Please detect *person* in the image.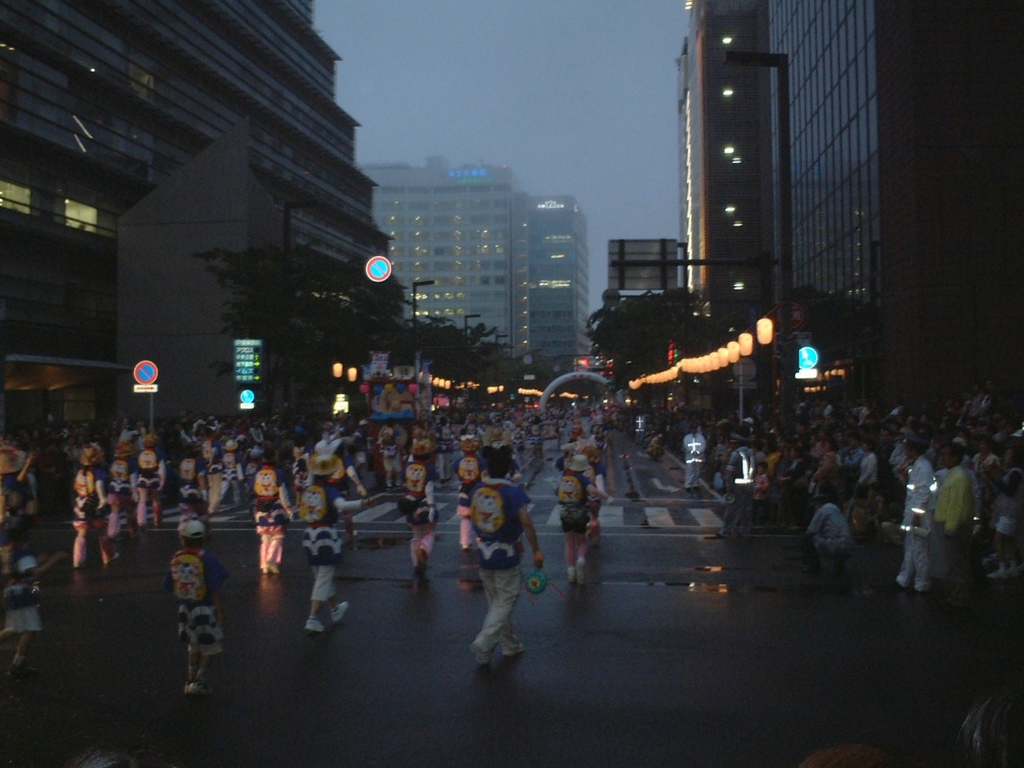
(left=454, top=439, right=481, bottom=547).
